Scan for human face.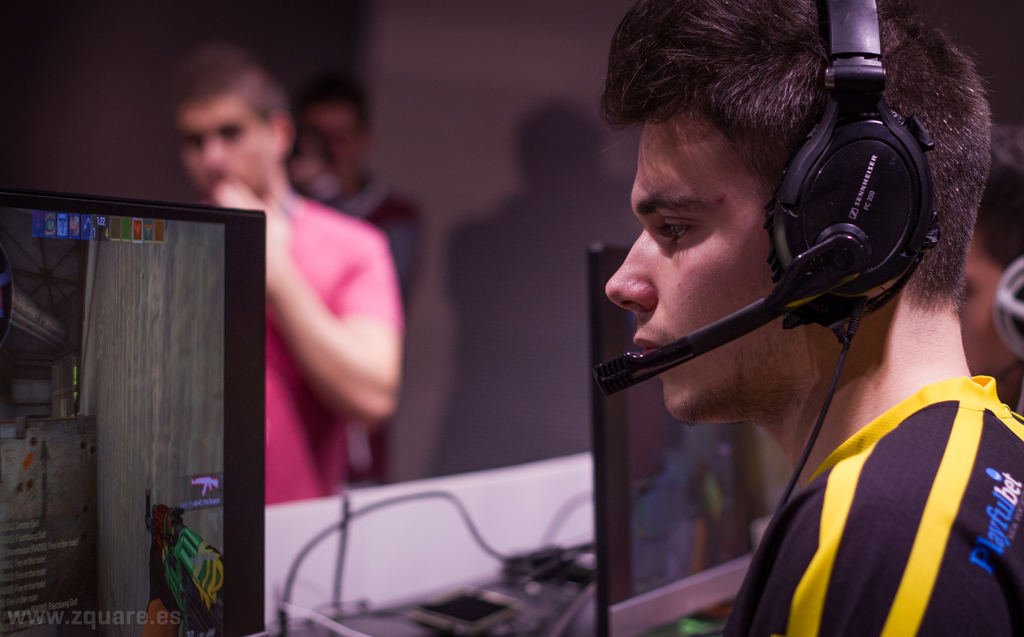
Scan result: (307, 106, 357, 182).
